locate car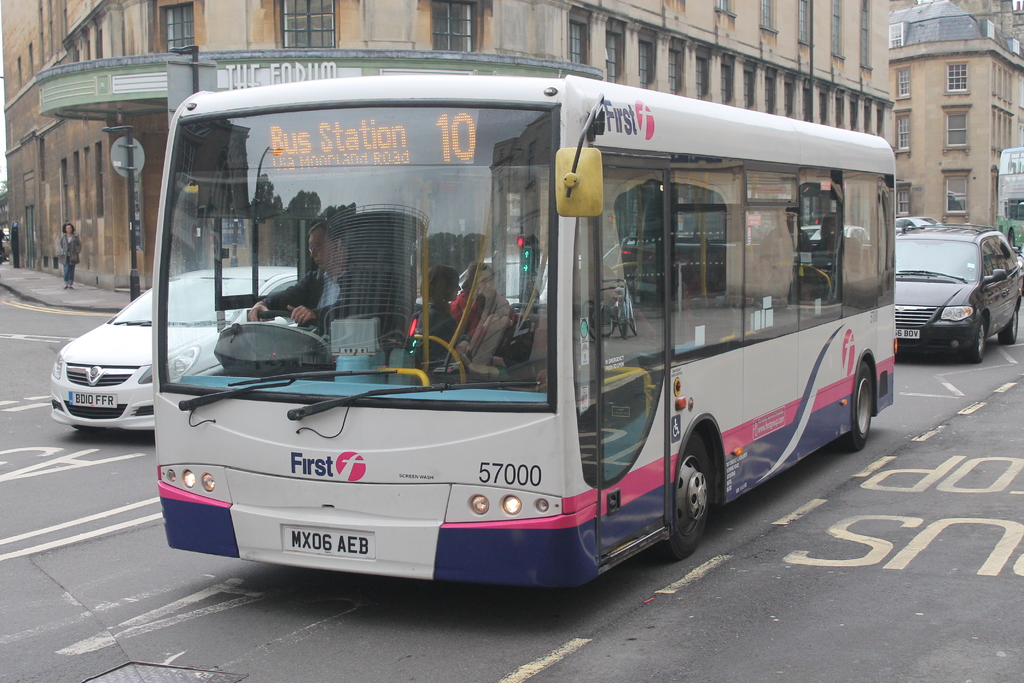
<region>893, 222, 1023, 362</region>
